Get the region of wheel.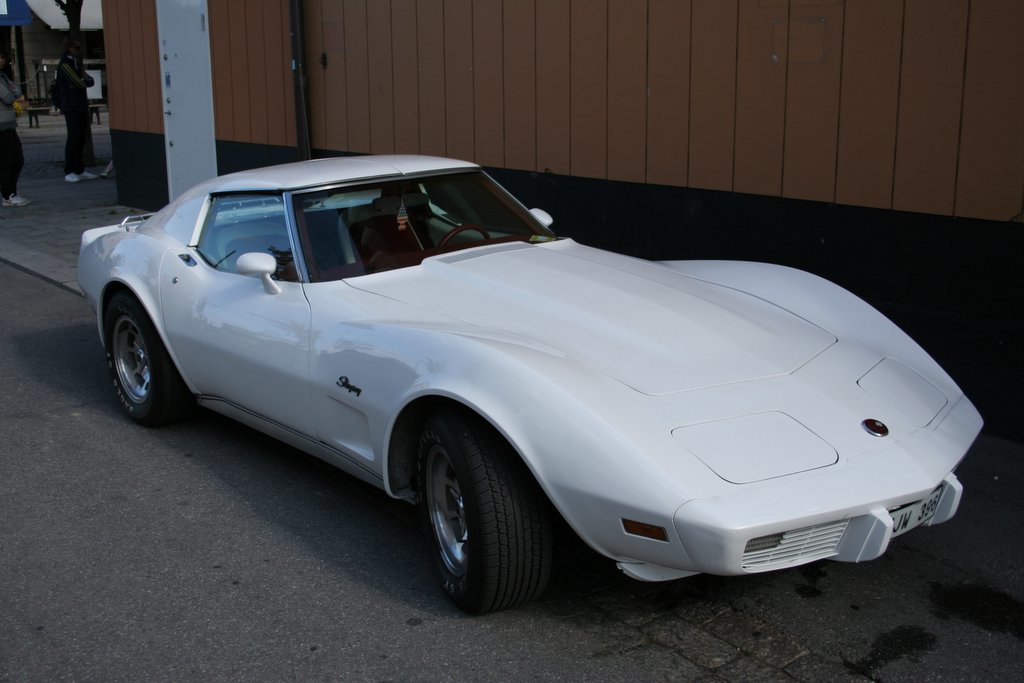
397:438:553:606.
